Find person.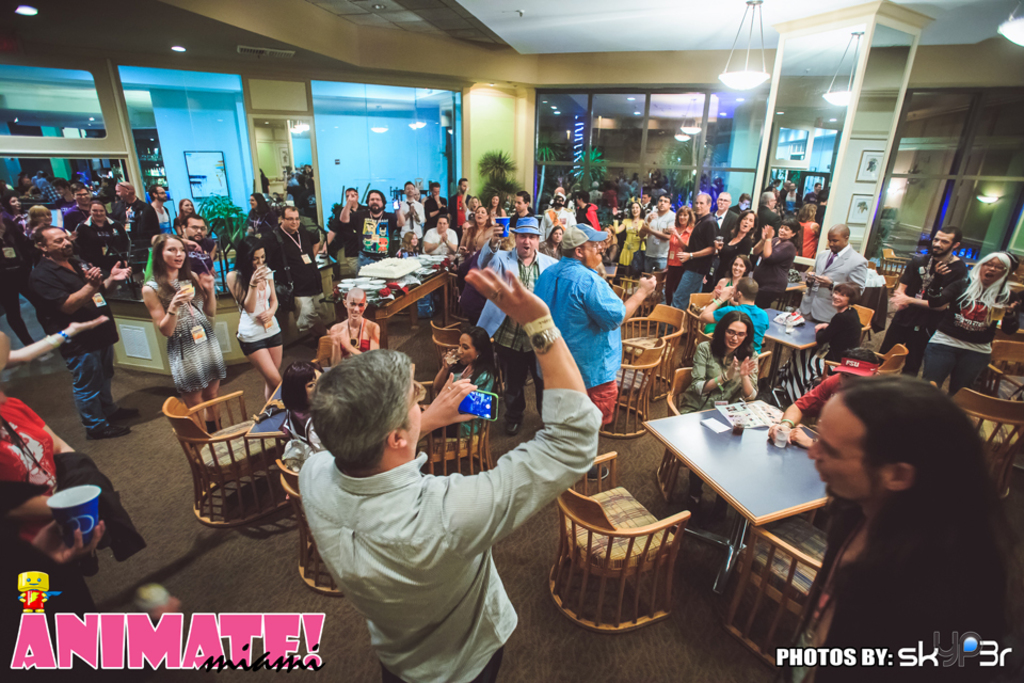
<region>730, 192, 753, 218</region>.
